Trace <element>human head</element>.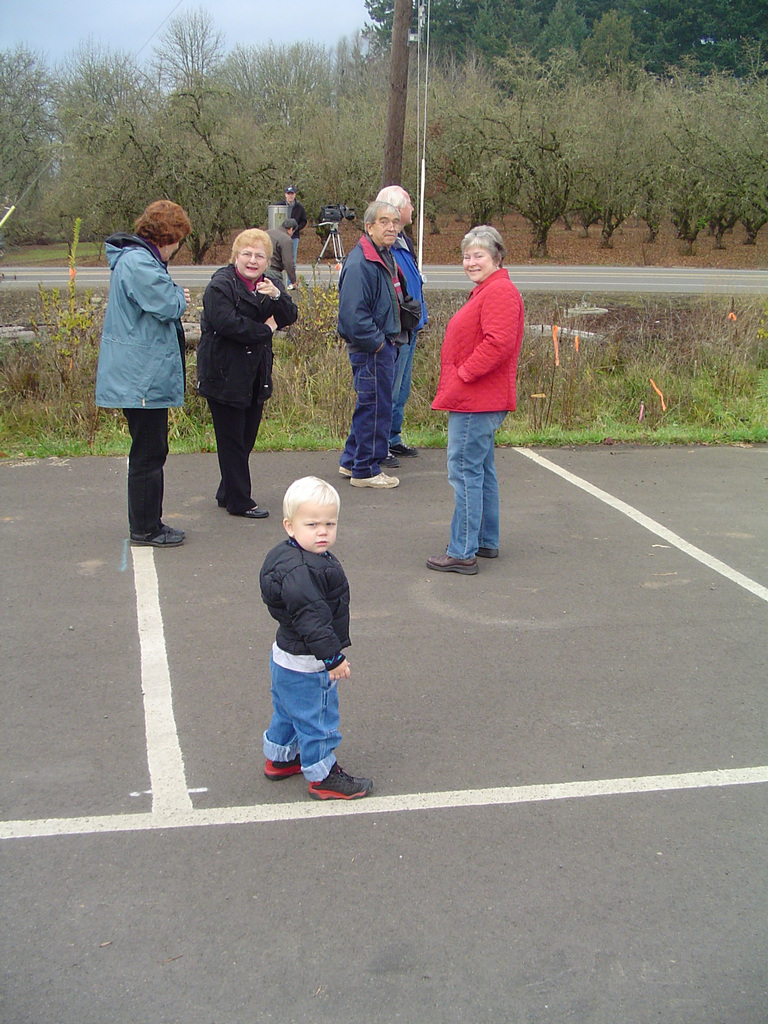
Traced to 138,199,196,267.
